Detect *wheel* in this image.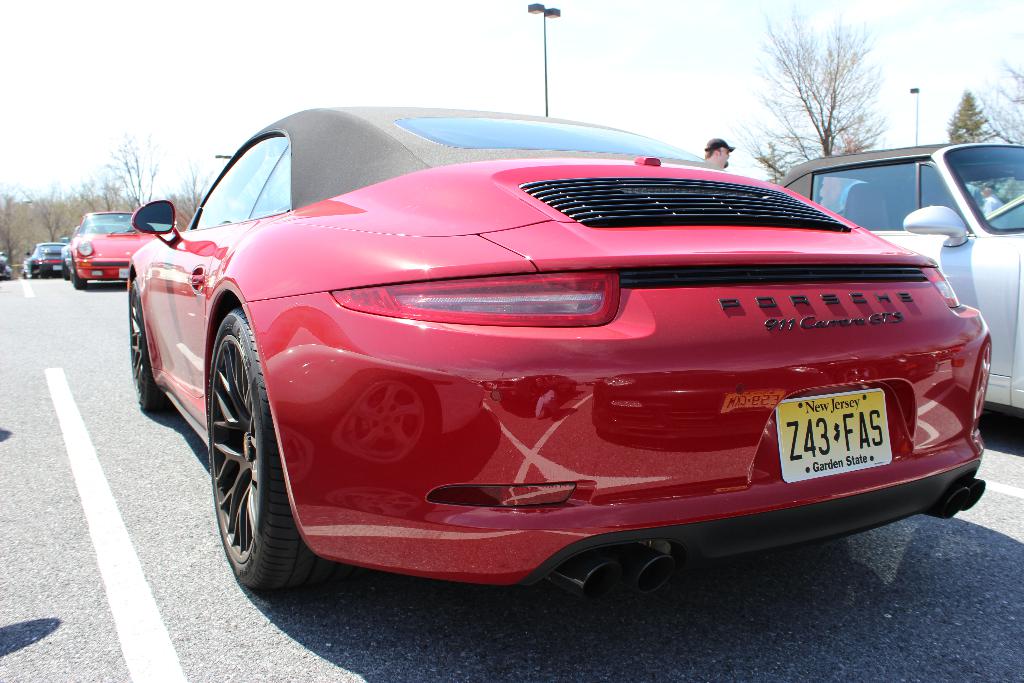
Detection: (x1=195, y1=290, x2=301, y2=600).
